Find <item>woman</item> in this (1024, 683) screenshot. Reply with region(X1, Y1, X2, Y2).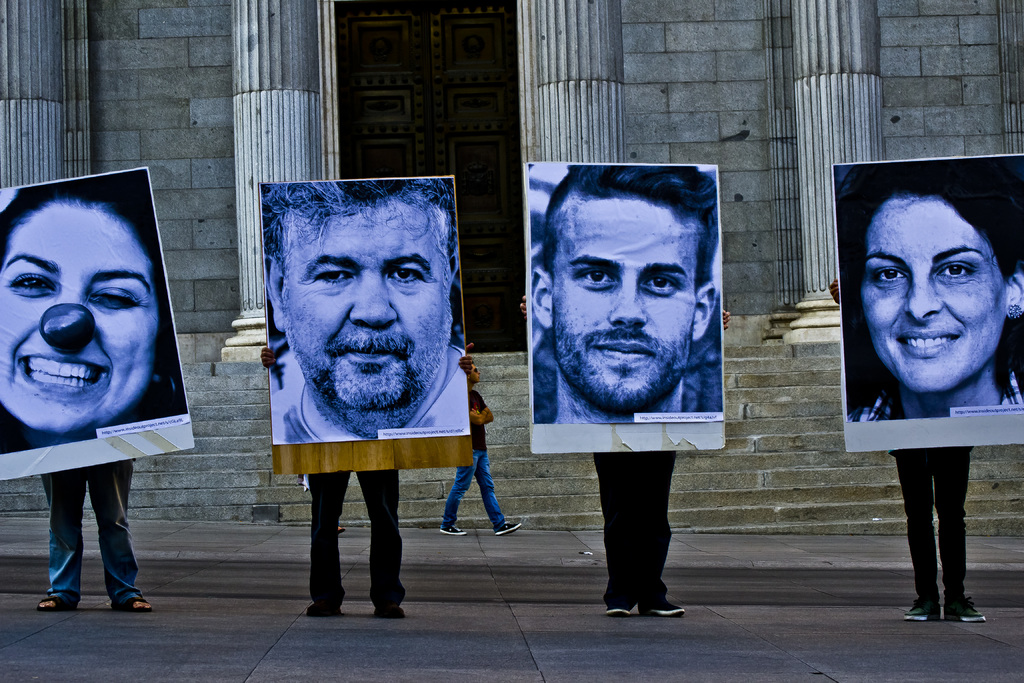
region(0, 177, 177, 441).
